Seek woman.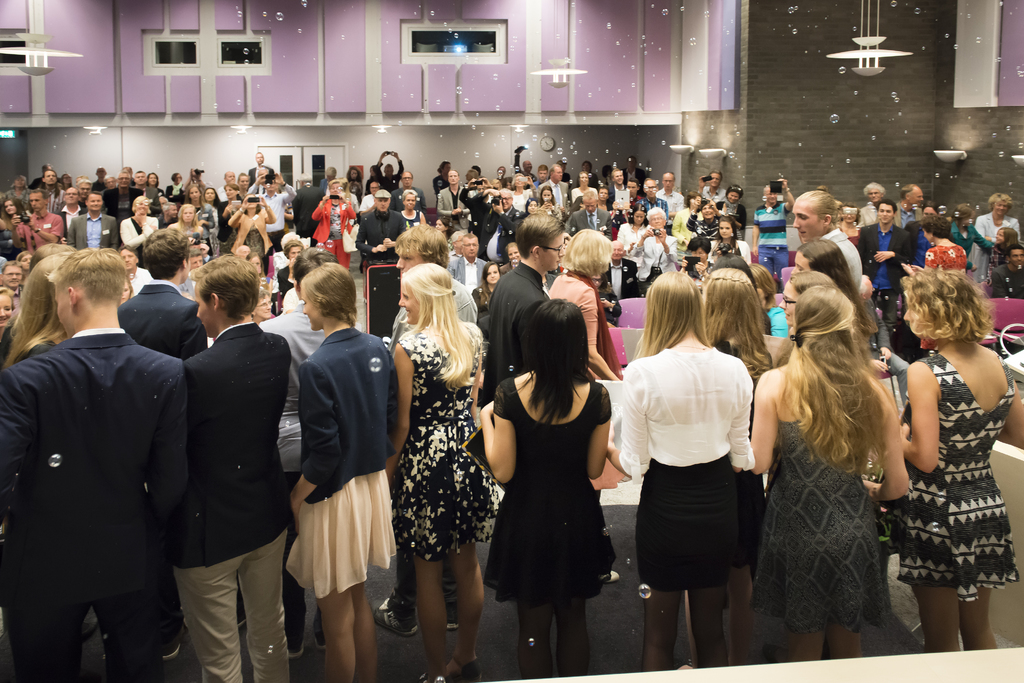
left=952, top=202, right=992, bottom=268.
